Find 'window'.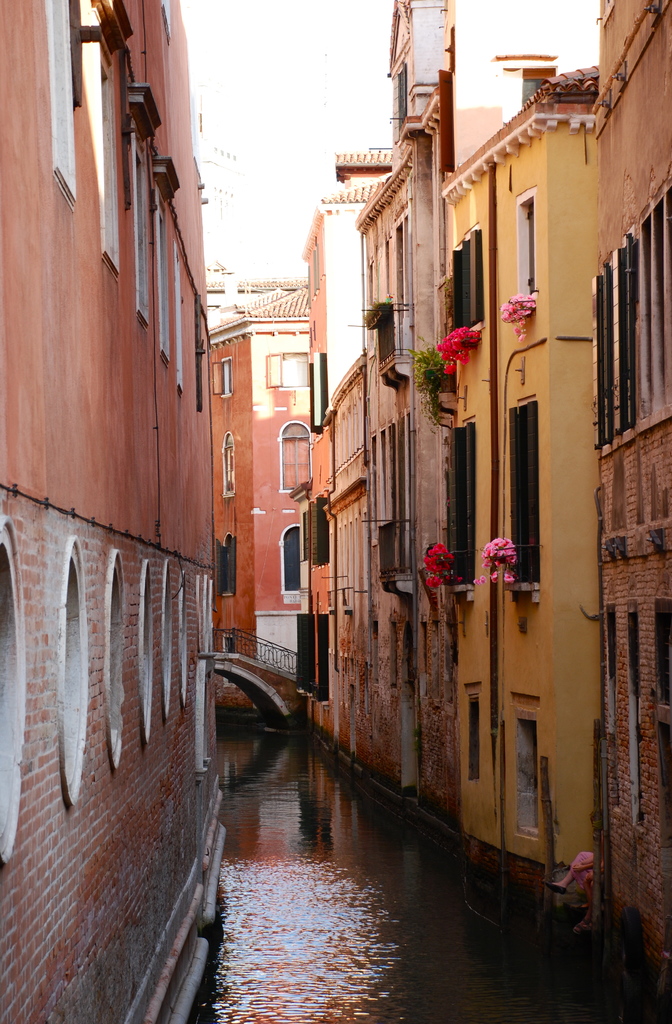
detection(454, 688, 481, 786).
